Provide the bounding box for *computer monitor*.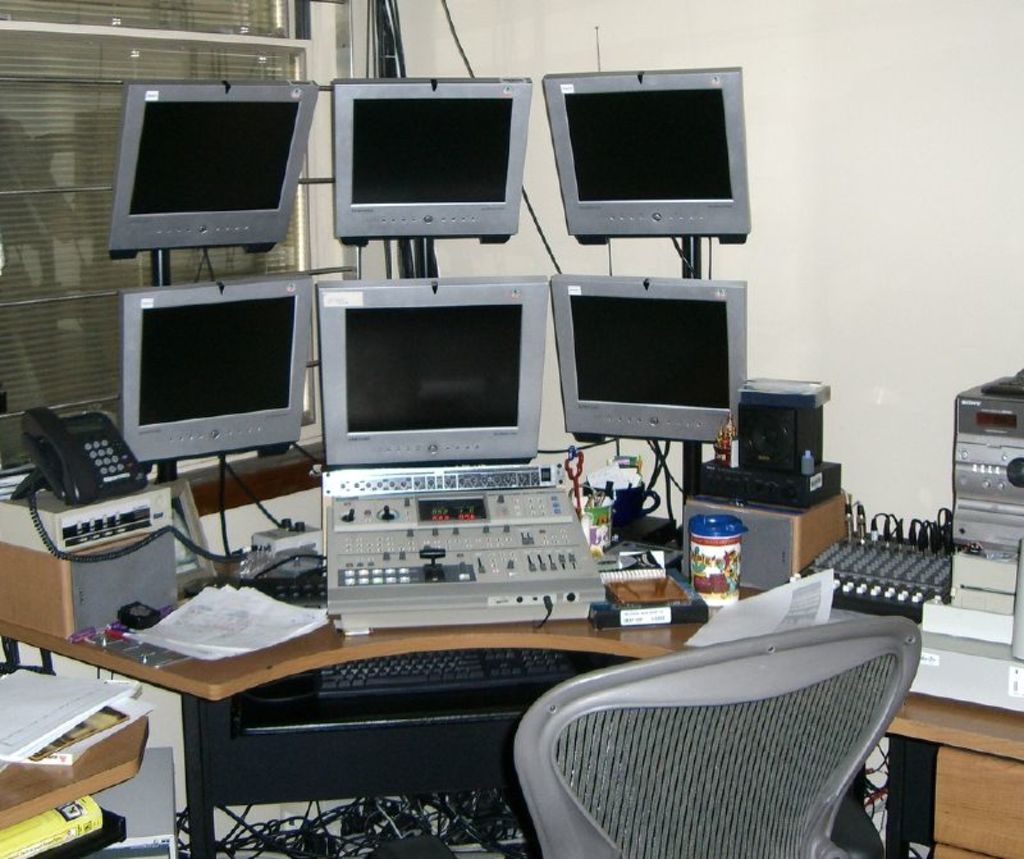
l=536, t=264, r=744, b=478.
